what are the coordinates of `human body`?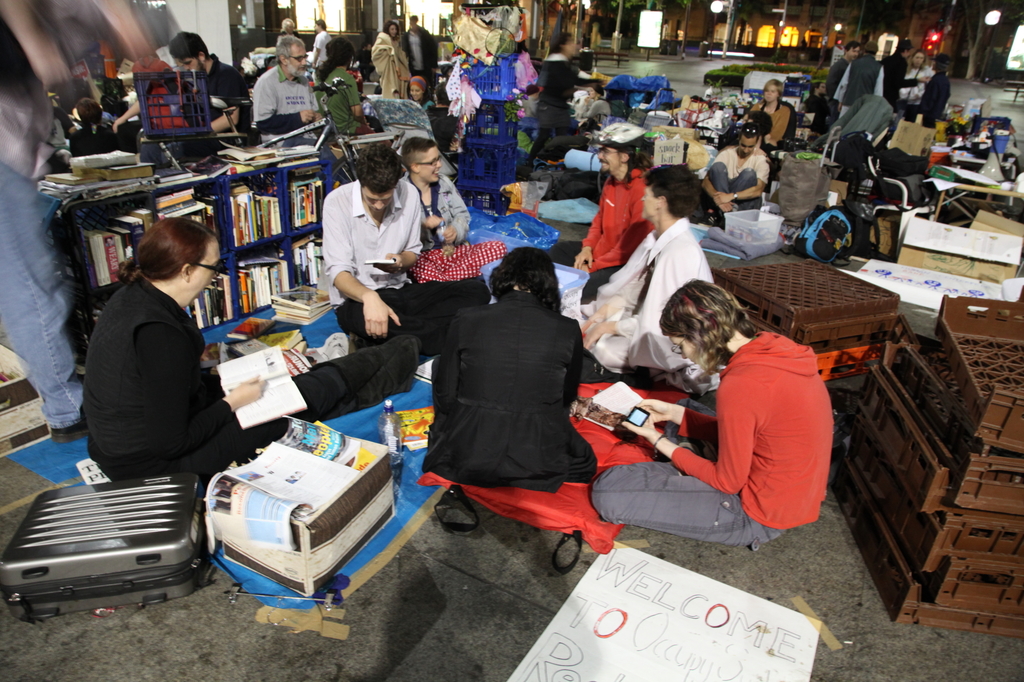
{"left": 246, "top": 28, "right": 329, "bottom": 135}.
